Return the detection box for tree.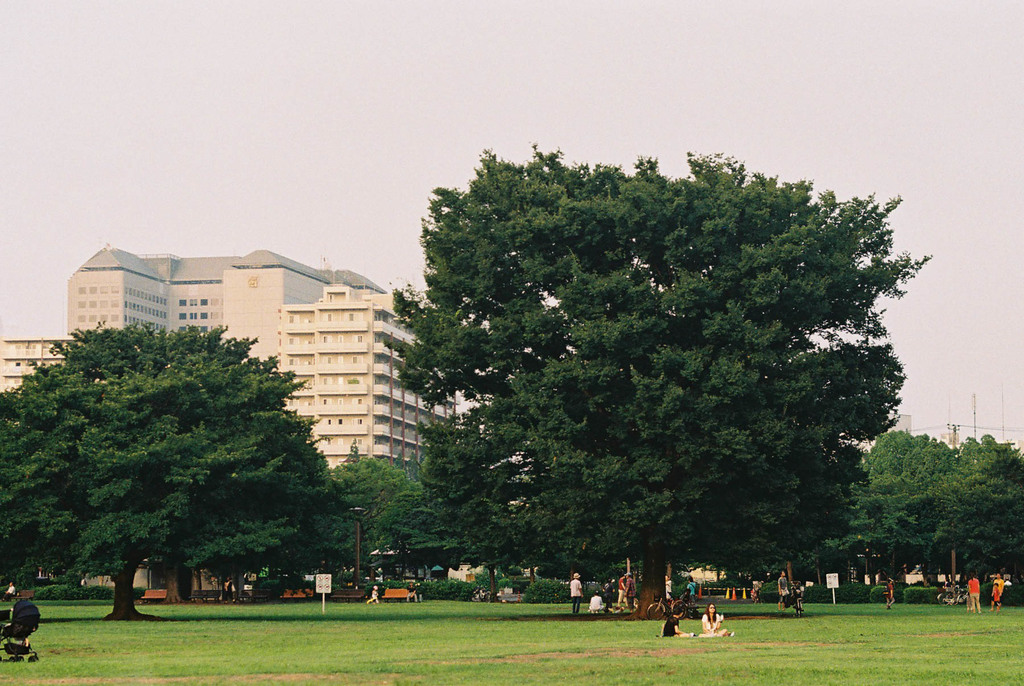
Rect(381, 426, 529, 596).
